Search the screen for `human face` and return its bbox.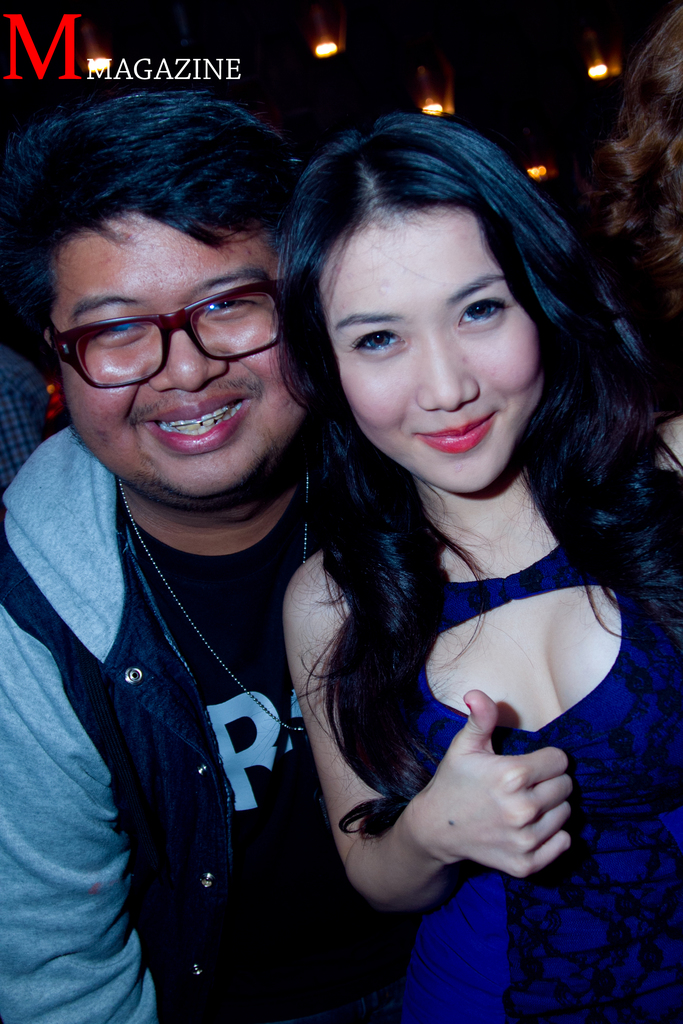
Found: <bbox>45, 211, 309, 506</bbox>.
